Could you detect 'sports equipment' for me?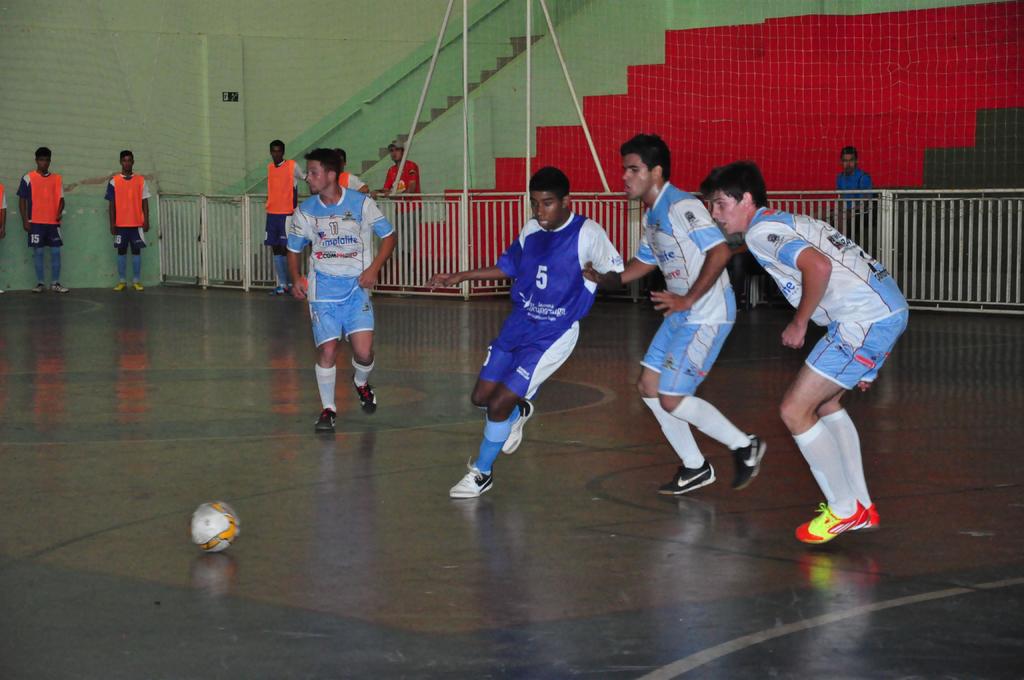
Detection result: select_region(189, 503, 243, 553).
